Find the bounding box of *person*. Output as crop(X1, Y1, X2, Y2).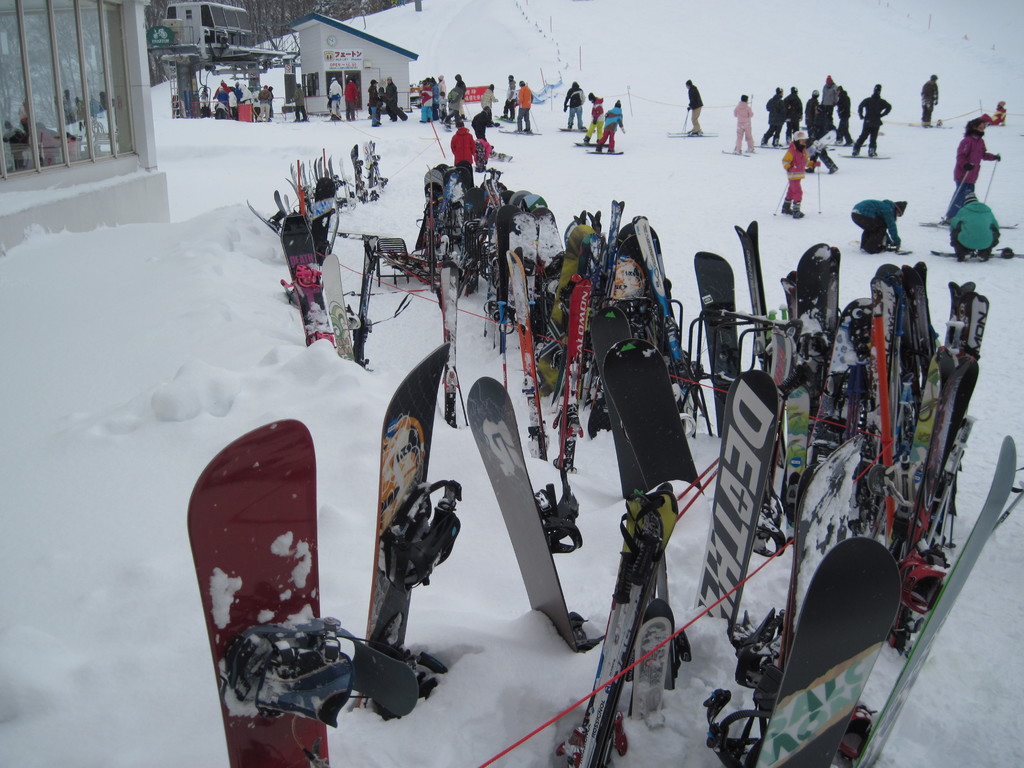
crop(593, 98, 622, 151).
